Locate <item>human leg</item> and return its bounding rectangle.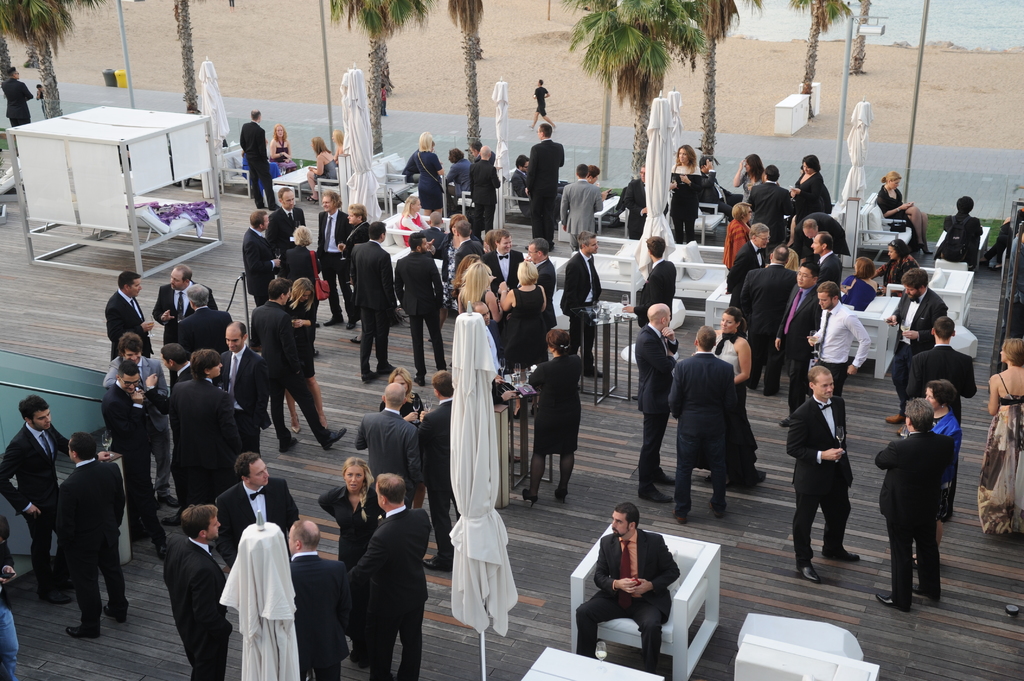
x1=829, y1=498, x2=860, y2=561.
